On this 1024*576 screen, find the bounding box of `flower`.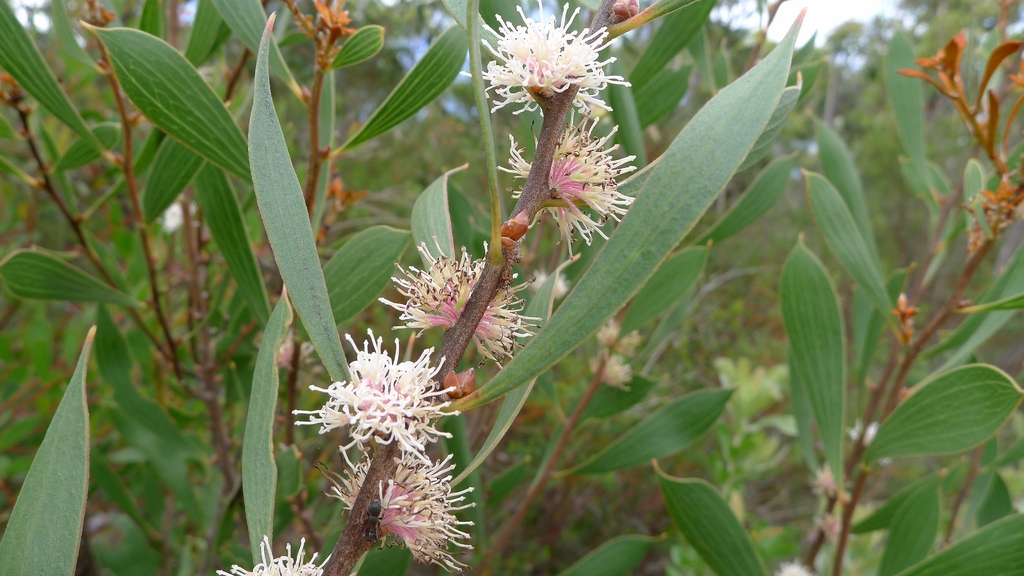
Bounding box: <bbox>596, 316, 644, 358</bbox>.
